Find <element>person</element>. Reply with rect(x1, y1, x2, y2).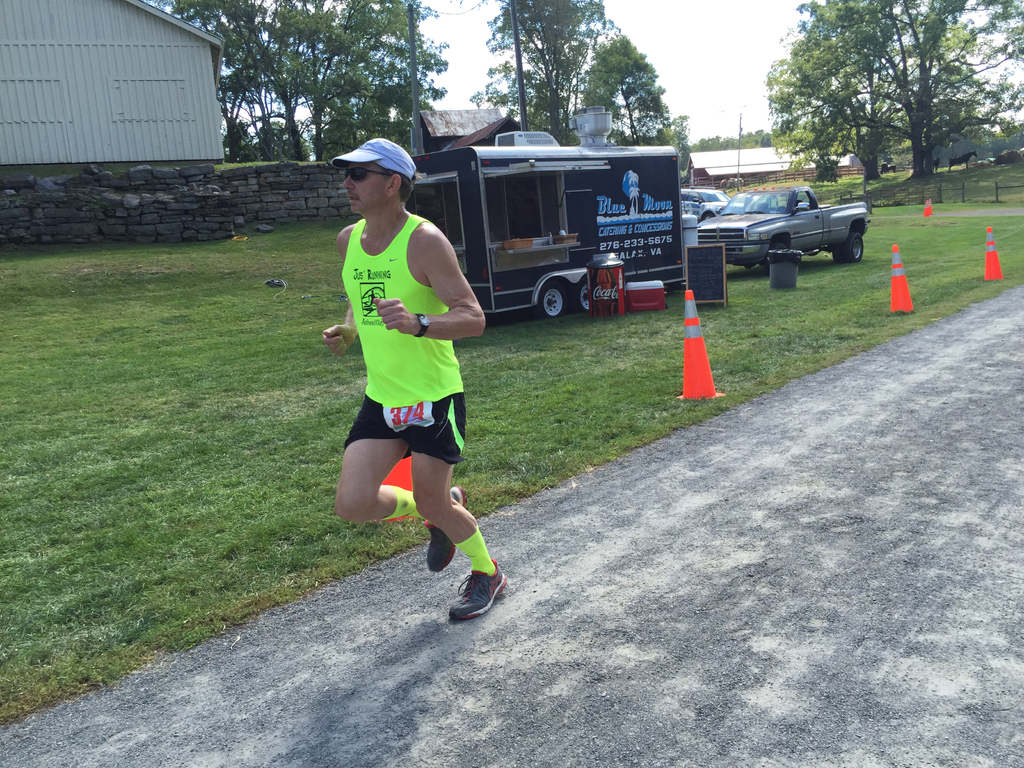
rect(323, 137, 508, 622).
